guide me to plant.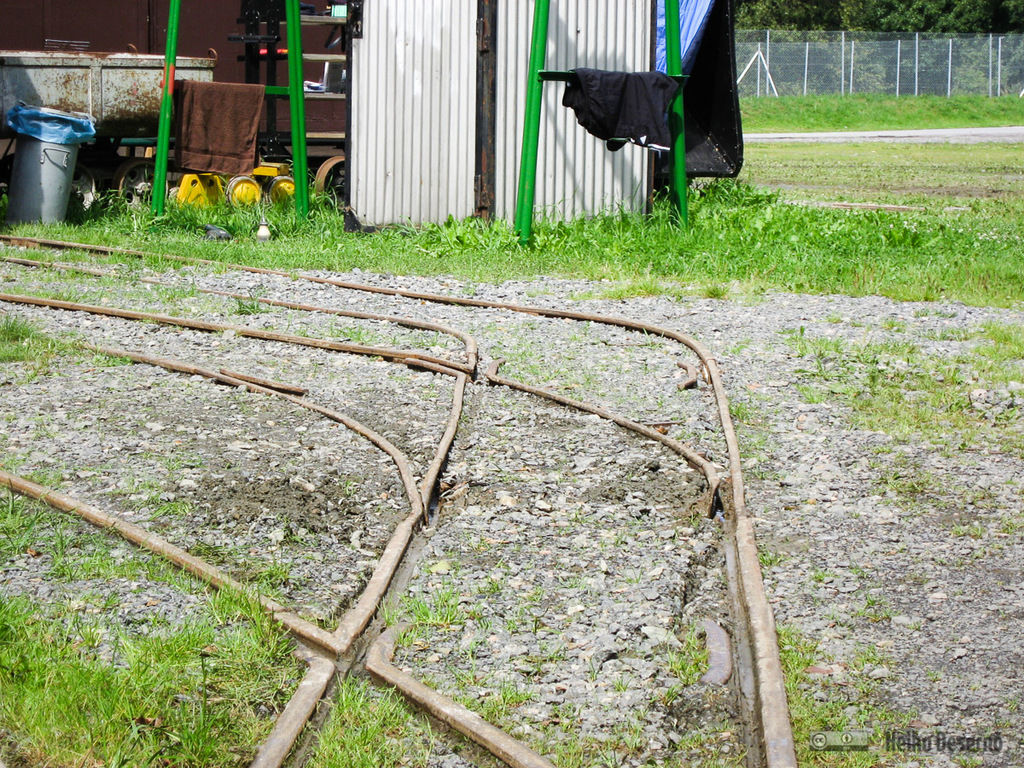
Guidance: region(512, 407, 528, 423).
